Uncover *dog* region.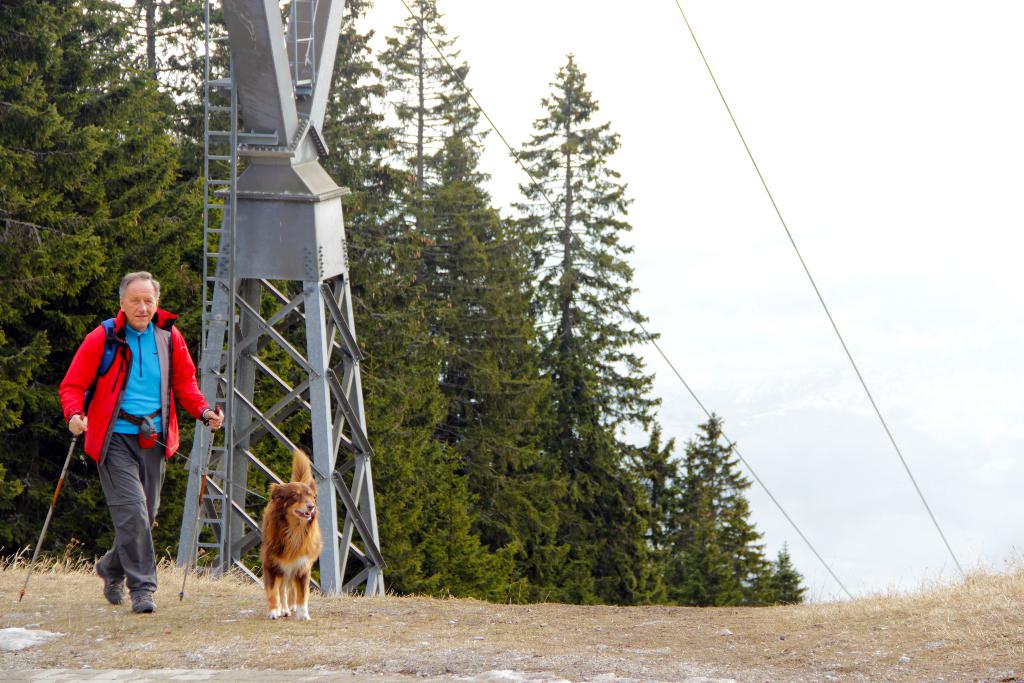
Uncovered: locate(257, 445, 323, 620).
